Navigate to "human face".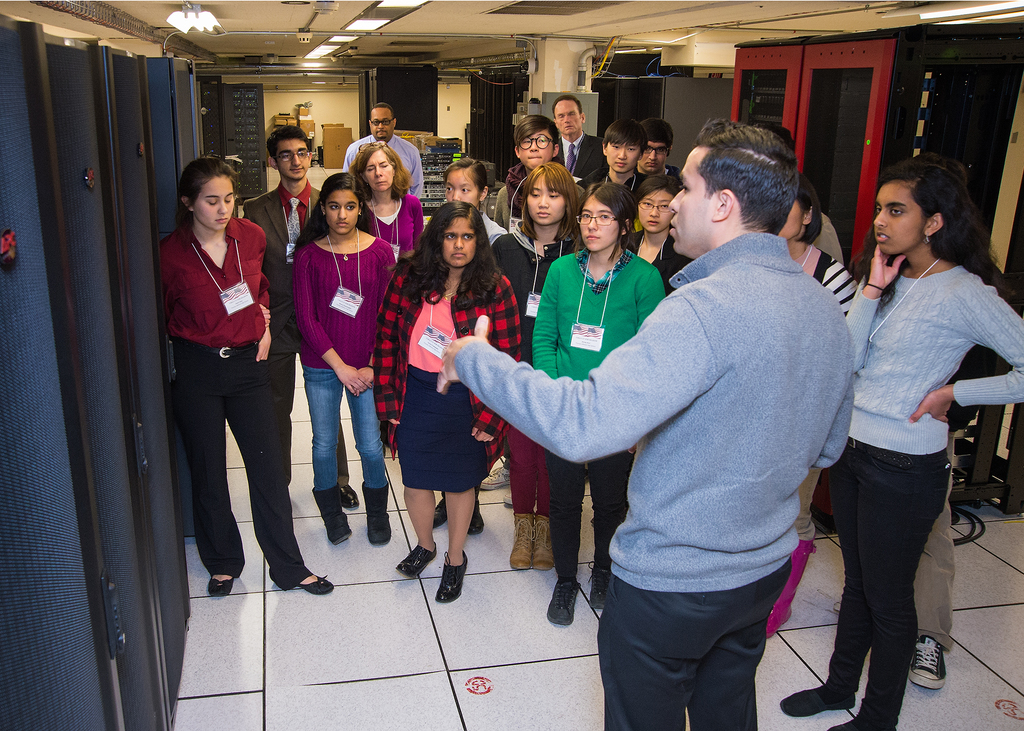
Navigation target: left=364, top=151, right=393, bottom=192.
